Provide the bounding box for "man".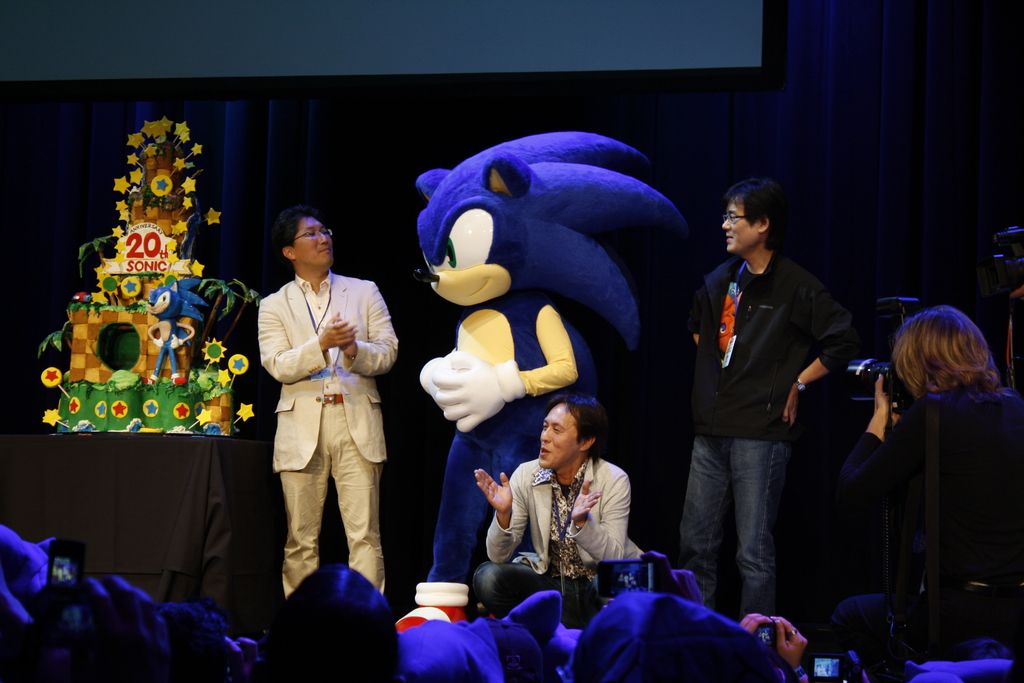
select_region(676, 176, 860, 623).
